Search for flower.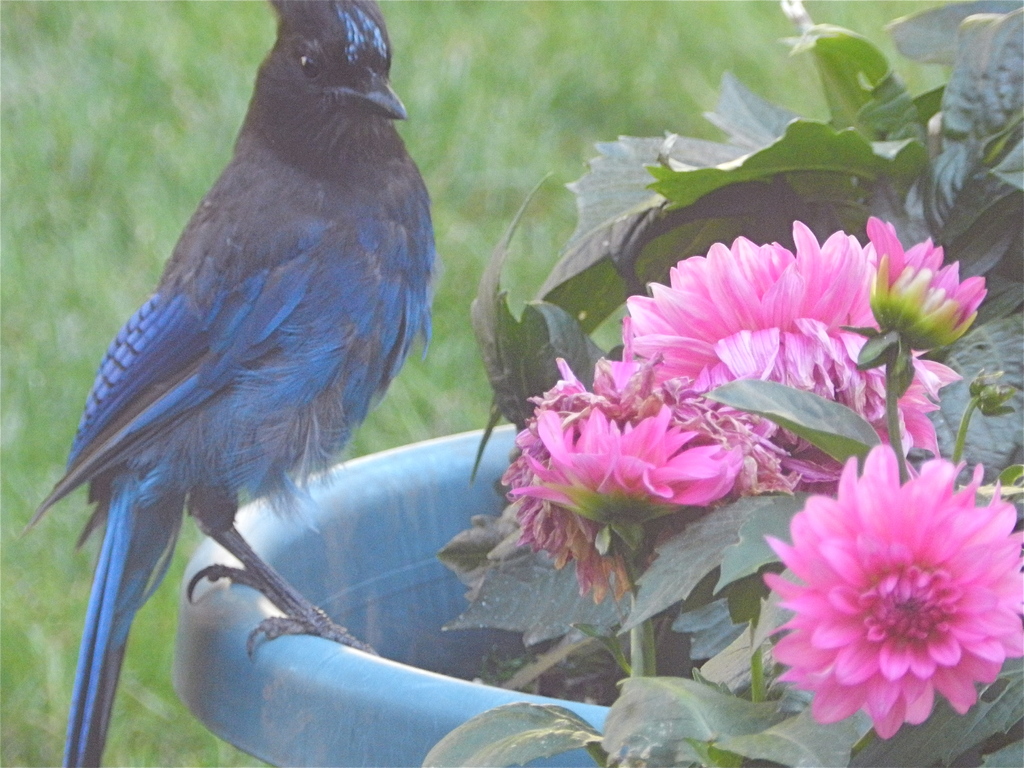
Found at (776,424,1023,748).
